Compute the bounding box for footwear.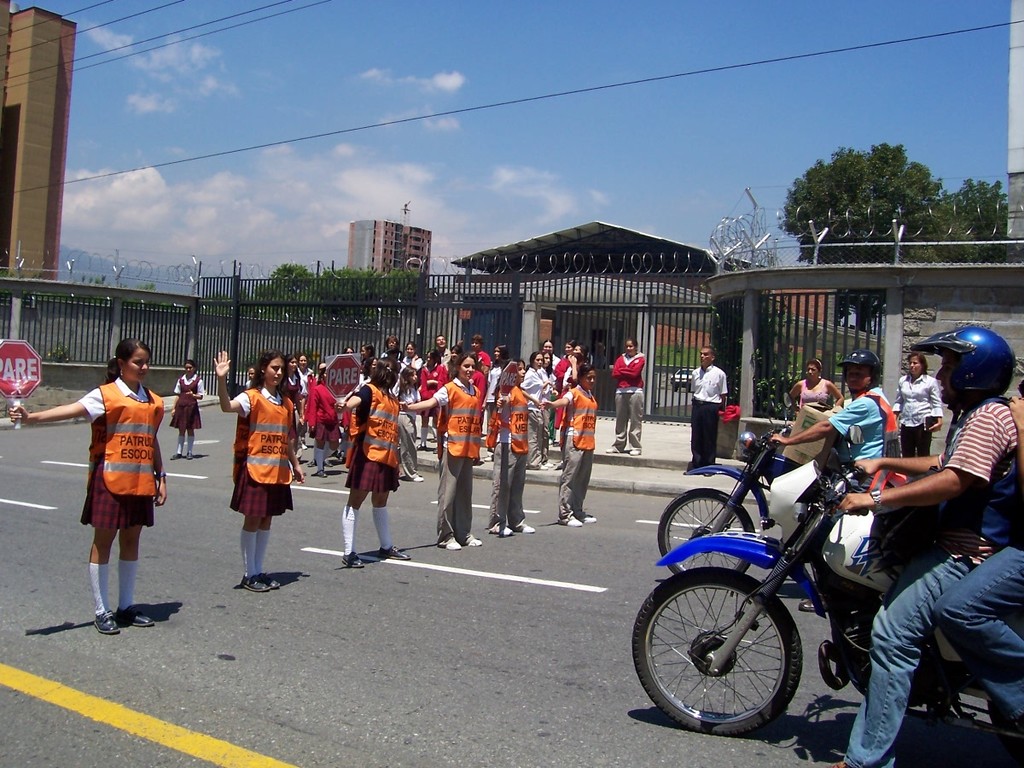
412:464:428:486.
